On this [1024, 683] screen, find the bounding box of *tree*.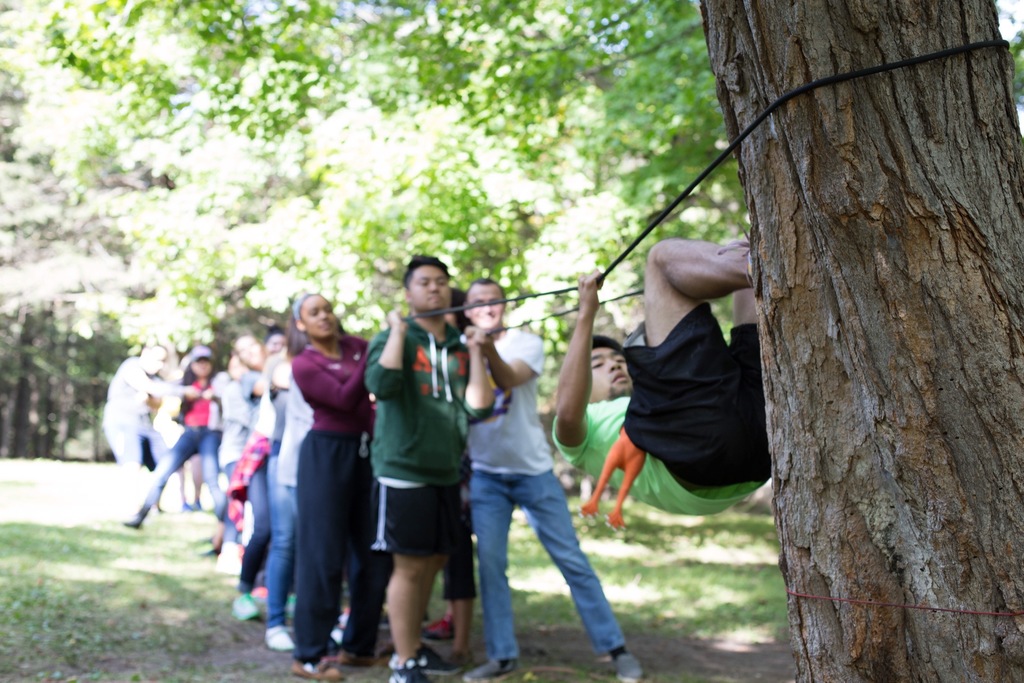
Bounding box: <region>29, 0, 1023, 682</region>.
